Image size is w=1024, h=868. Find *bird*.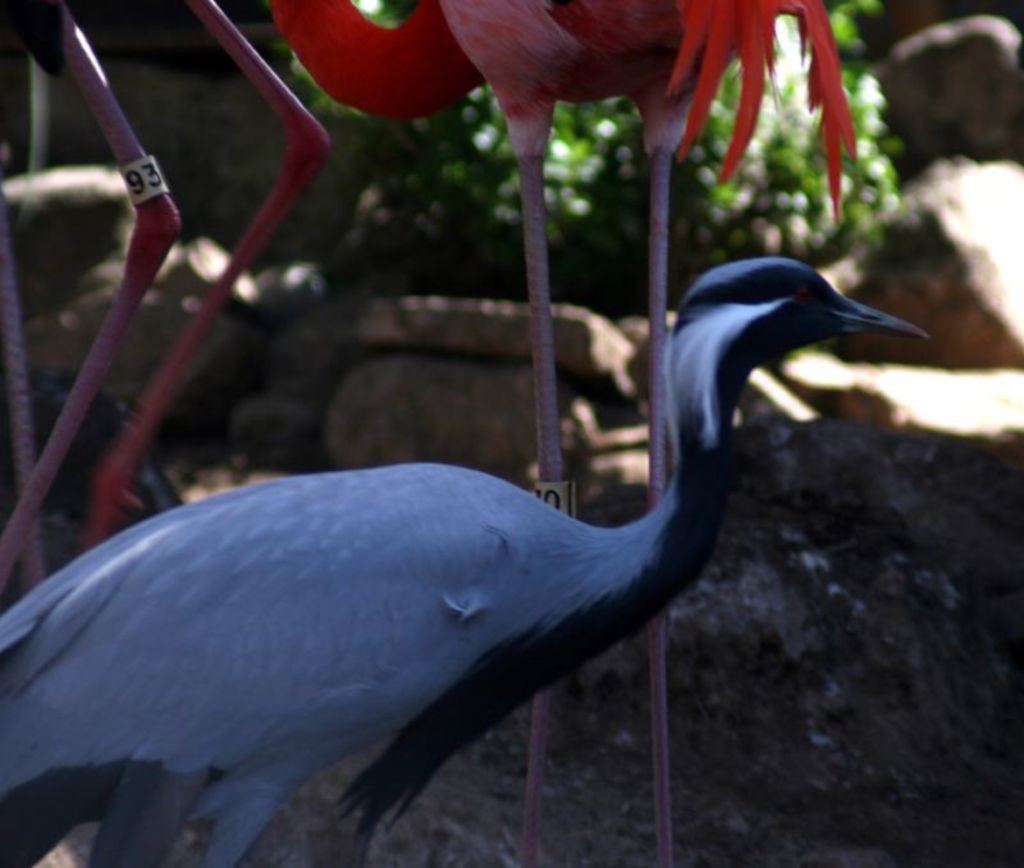
detection(0, 0, 330, 593).
